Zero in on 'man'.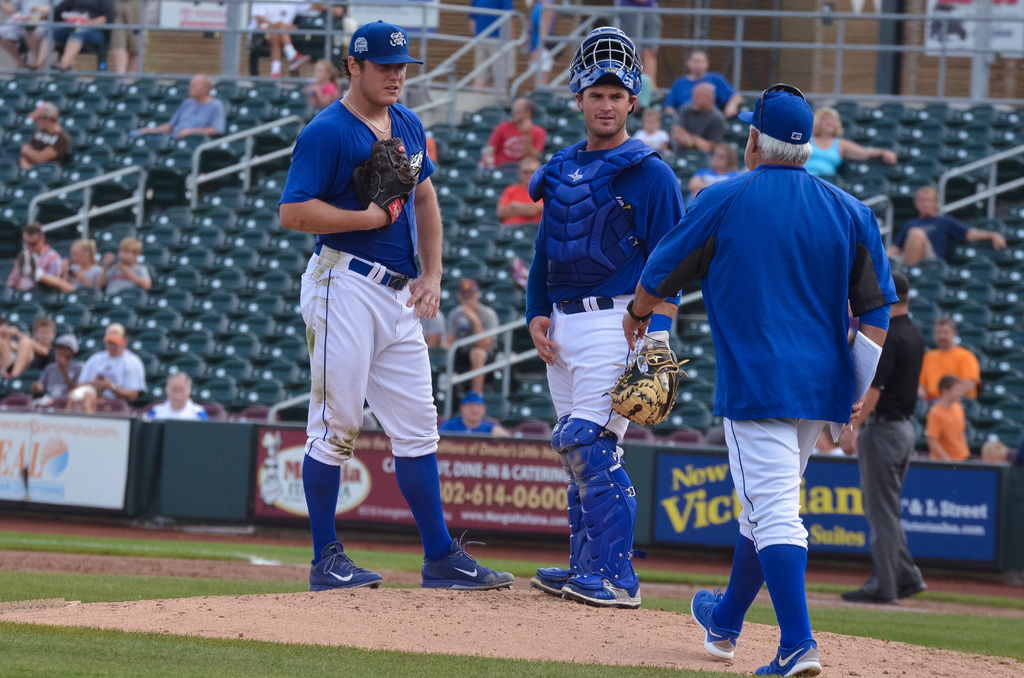
Zeroed in: Rect(244, 0, 311, 80).
